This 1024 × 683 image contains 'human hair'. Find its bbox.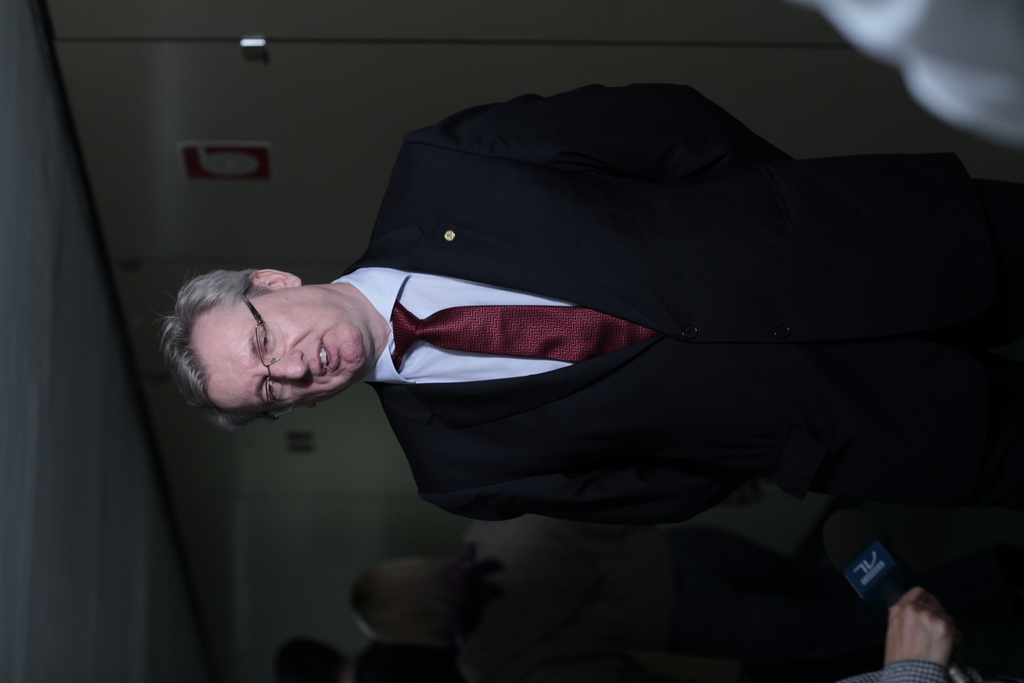
pyautogui.locateOnScreen(154, 259, 316, 411).
